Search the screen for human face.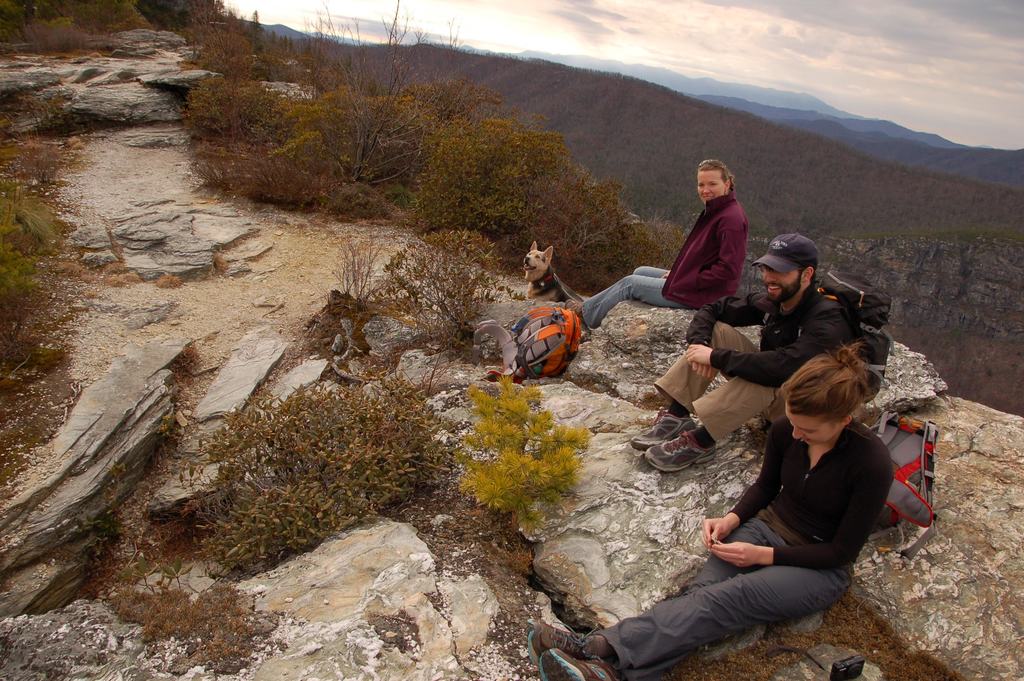
Found at region(788, 402, 837, 444).
